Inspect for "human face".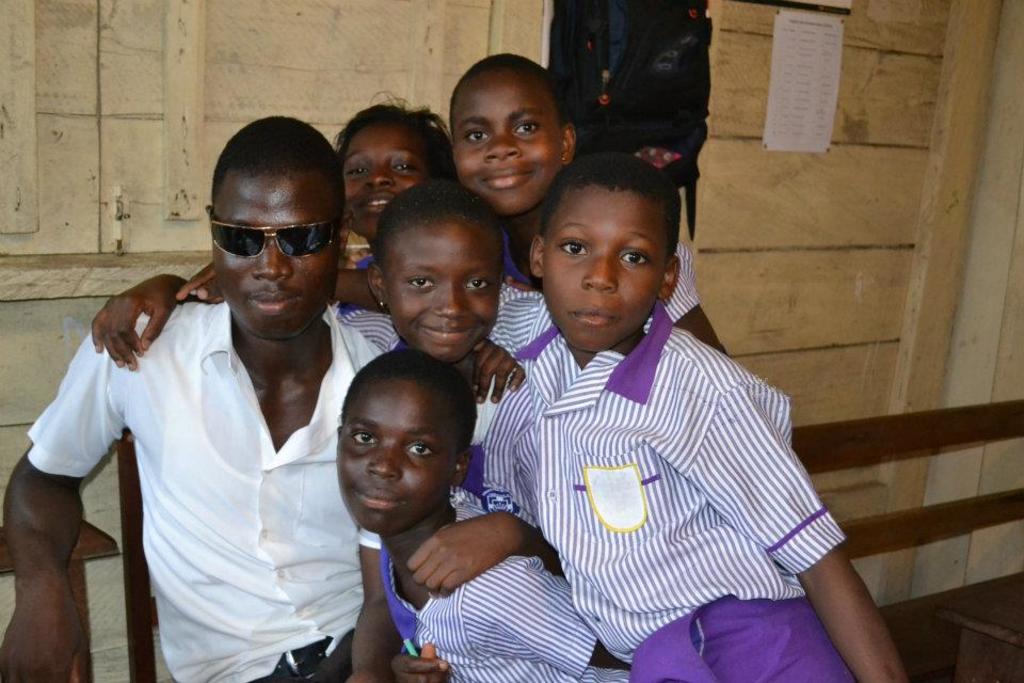
Inspection: rect(337, 375, 466, 523).
